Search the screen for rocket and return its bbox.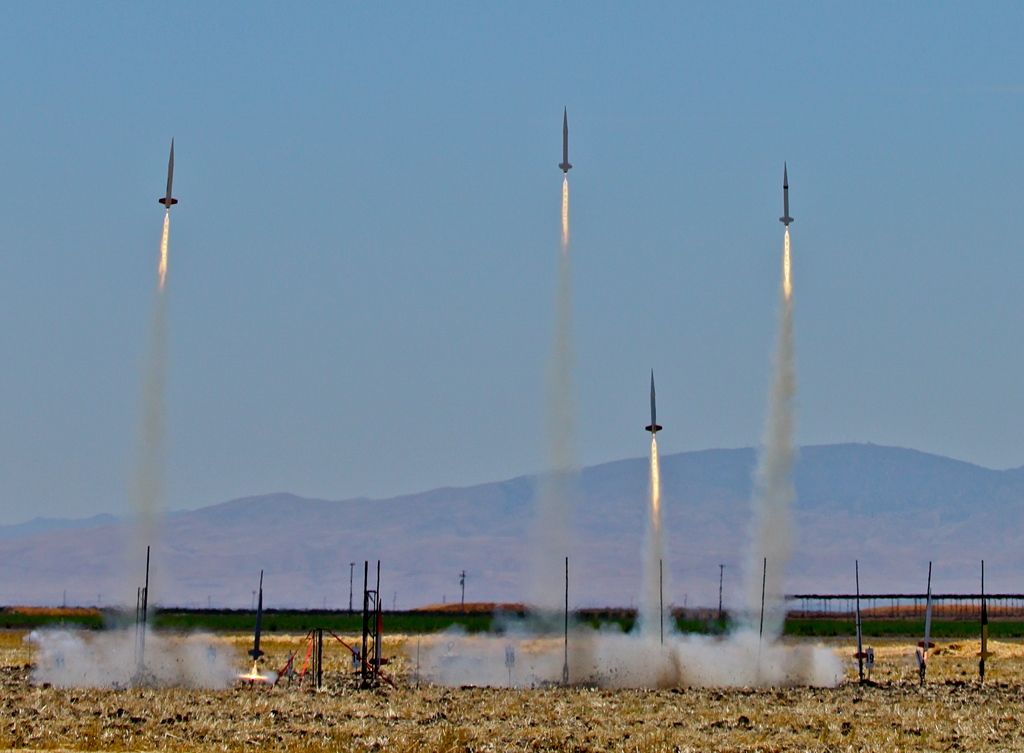
Found: crop(646, 371, 661, 431).
